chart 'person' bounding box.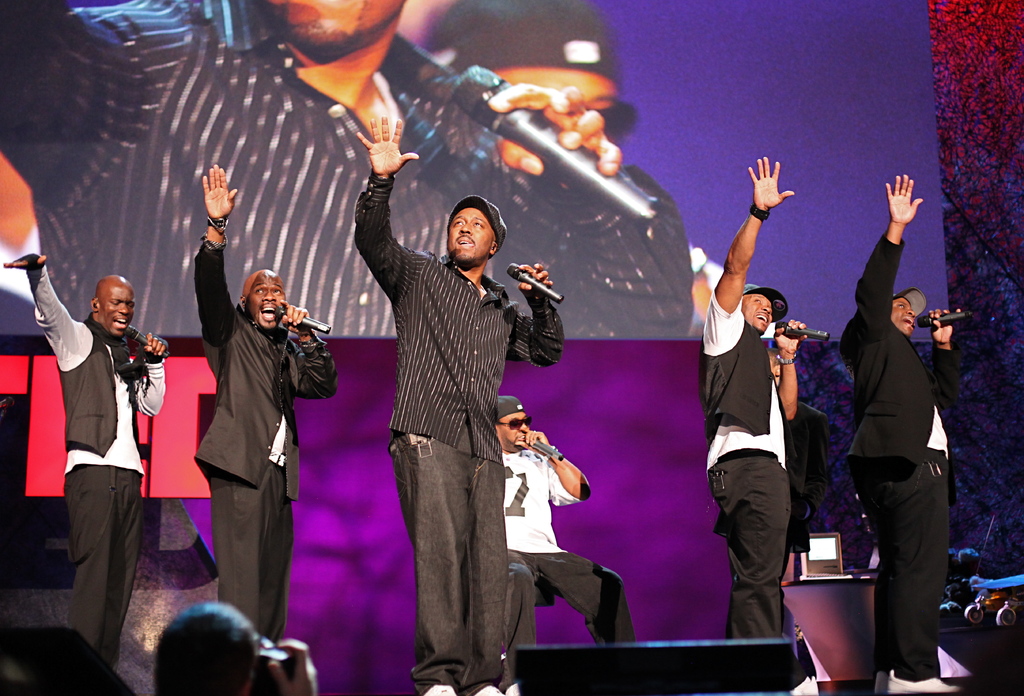
Charted: <box>835,134,960,674</box>.
